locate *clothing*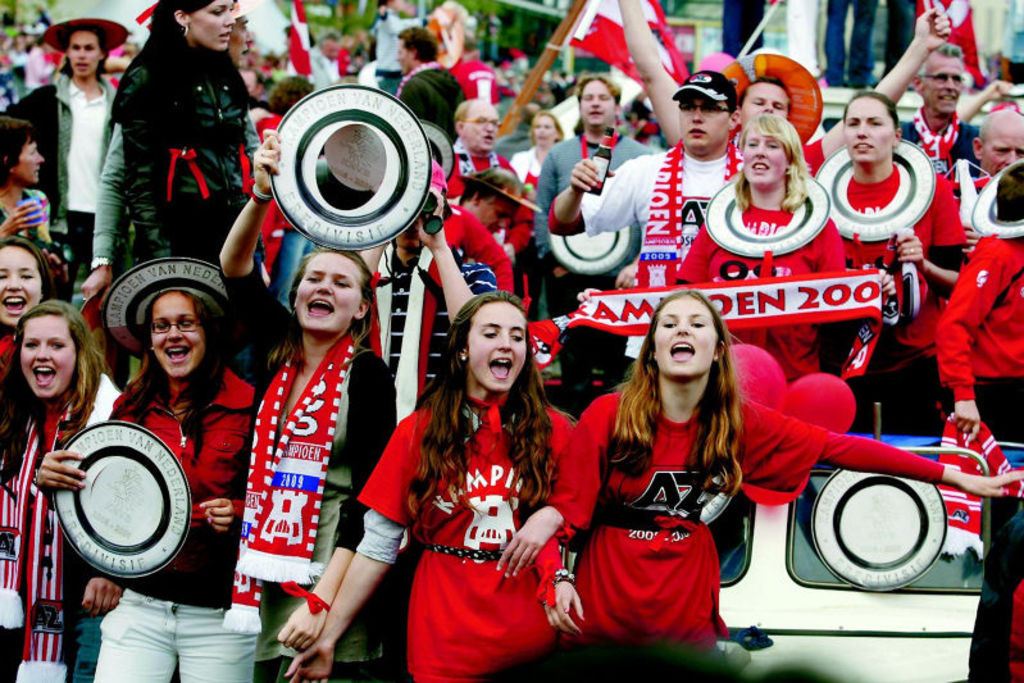
x1=41 y1=69 x2=123 y2=296
